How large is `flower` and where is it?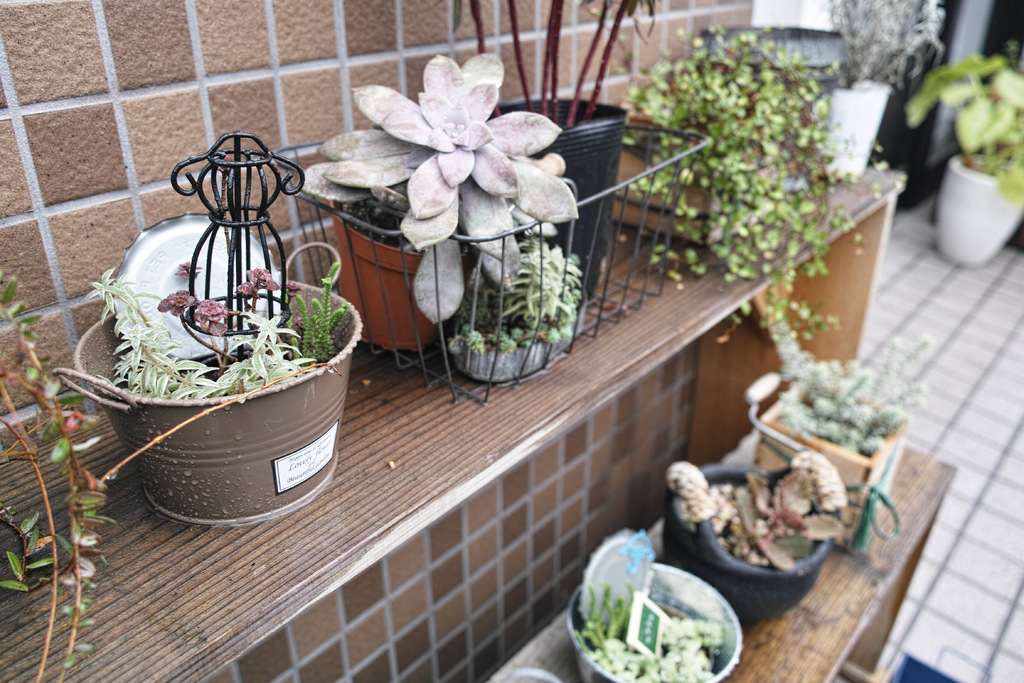
Bounding box: <box>279,44,593,327</box>.
